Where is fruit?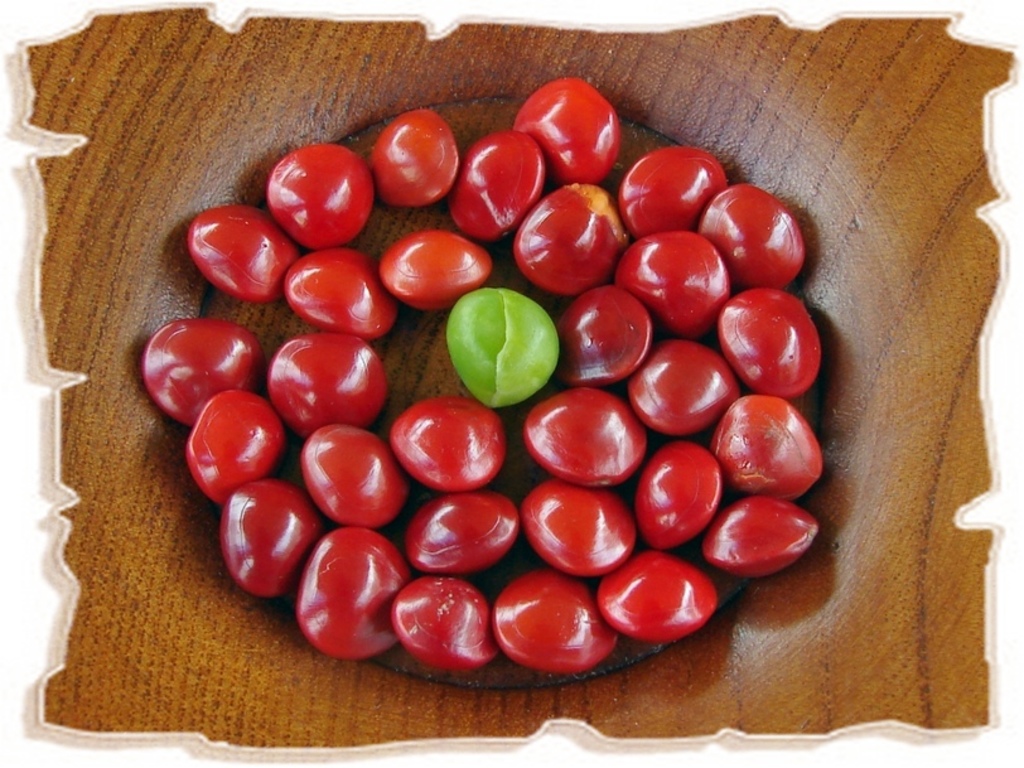
Rect(512, 76, 624, 182).
